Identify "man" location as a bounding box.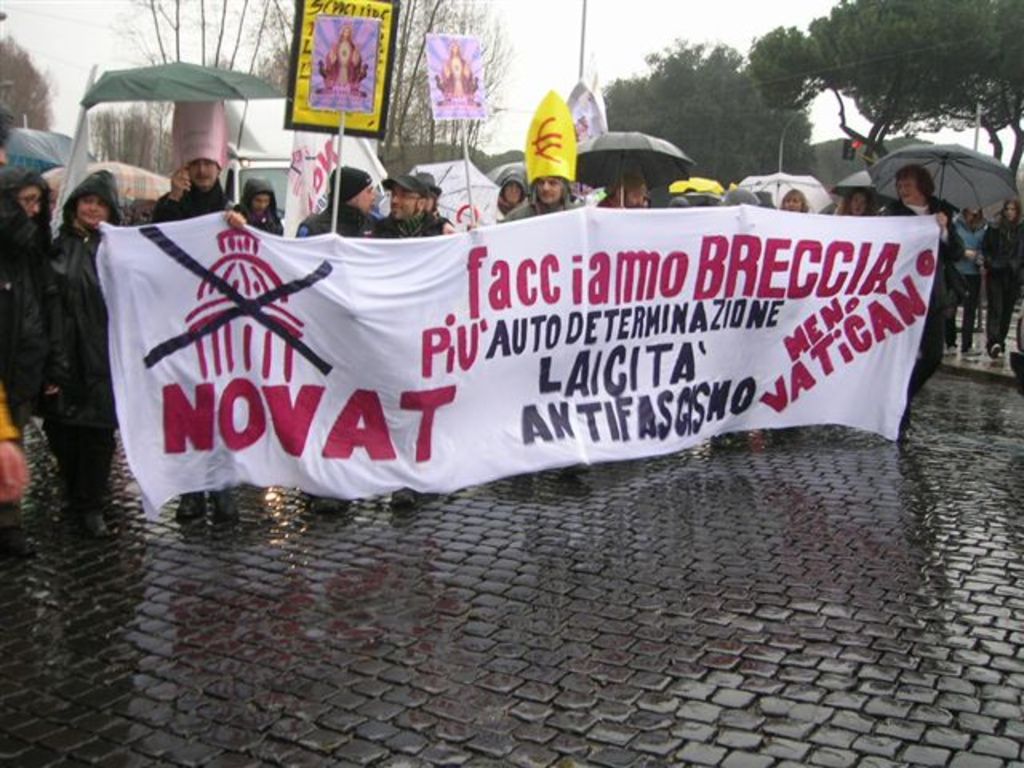
l=142, t=150, r=250, b=530.
